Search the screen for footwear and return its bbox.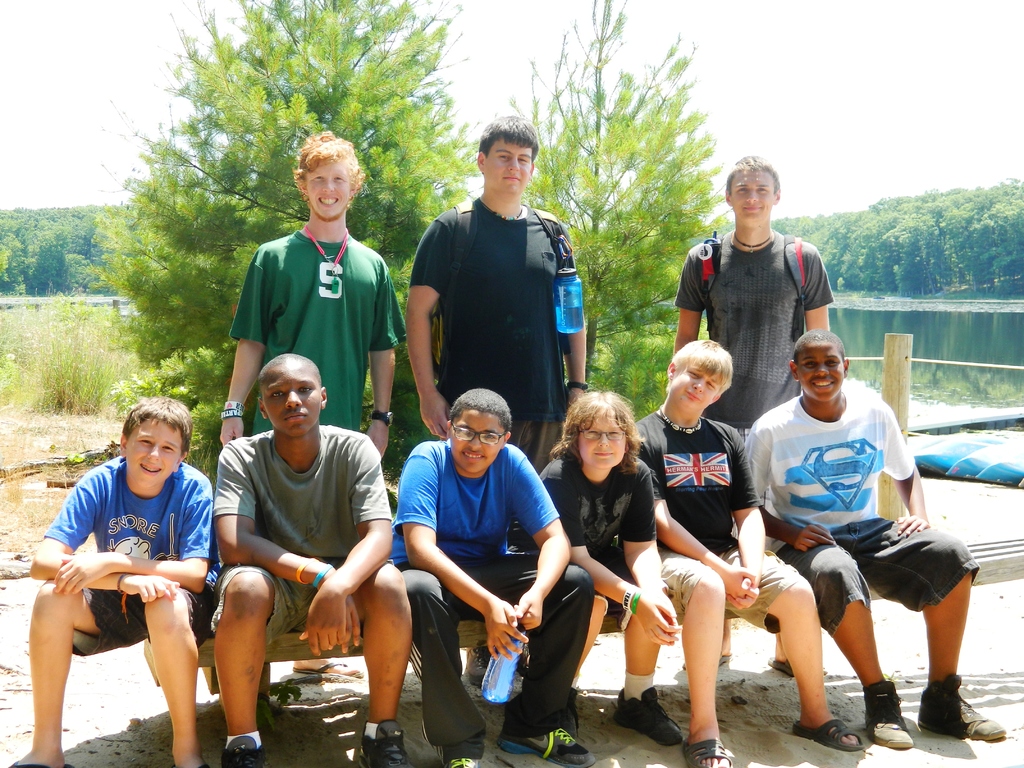
Found: 467, 647, 491, 692.
